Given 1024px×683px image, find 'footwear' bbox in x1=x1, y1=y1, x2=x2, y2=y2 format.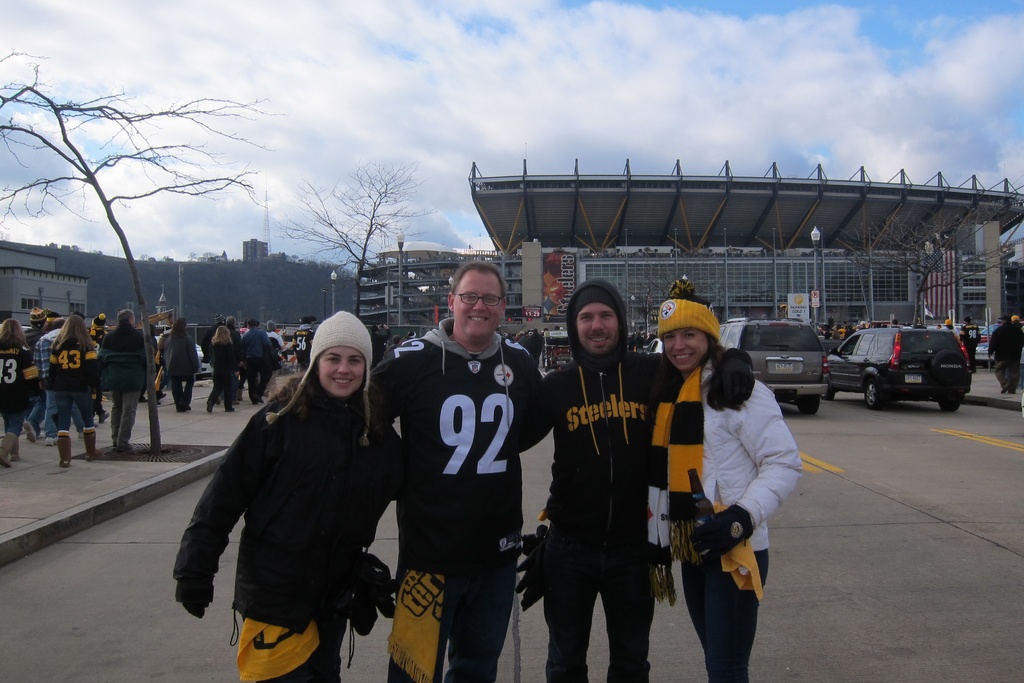
x1=112, y1=438, x2=117, y2=450.
